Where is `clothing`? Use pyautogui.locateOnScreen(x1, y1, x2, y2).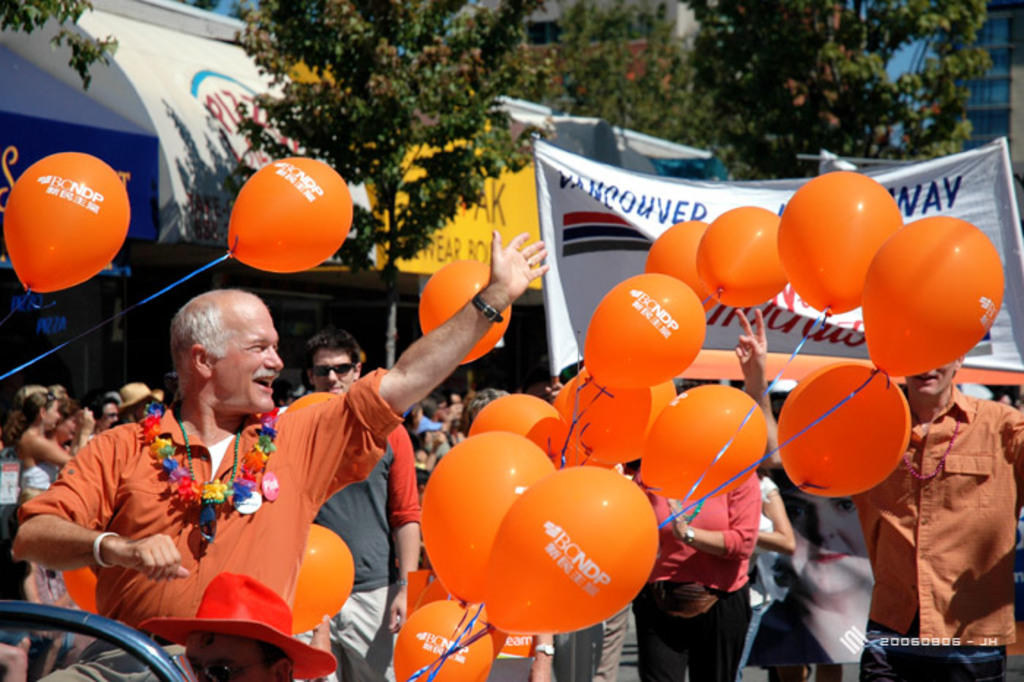
pyautogui.locateOnScreen(630, 465, 765, 681).
